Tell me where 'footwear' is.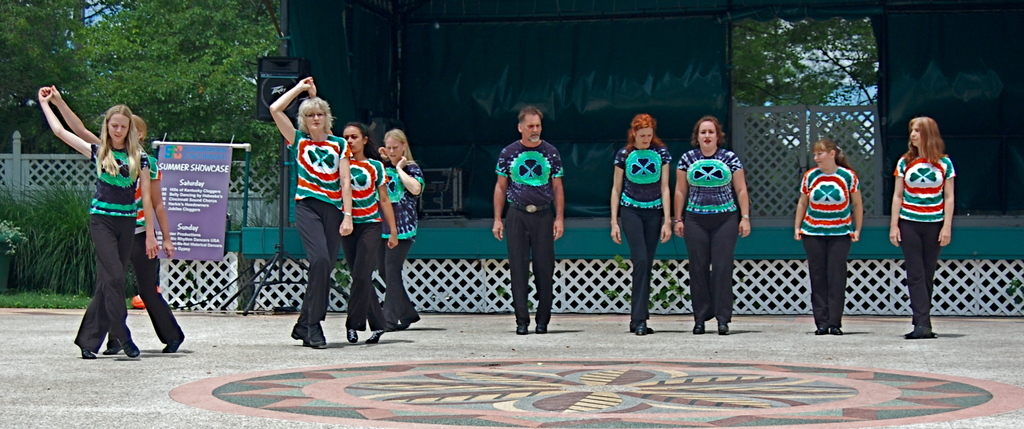
'footwear' is at 715 315 728 335.
